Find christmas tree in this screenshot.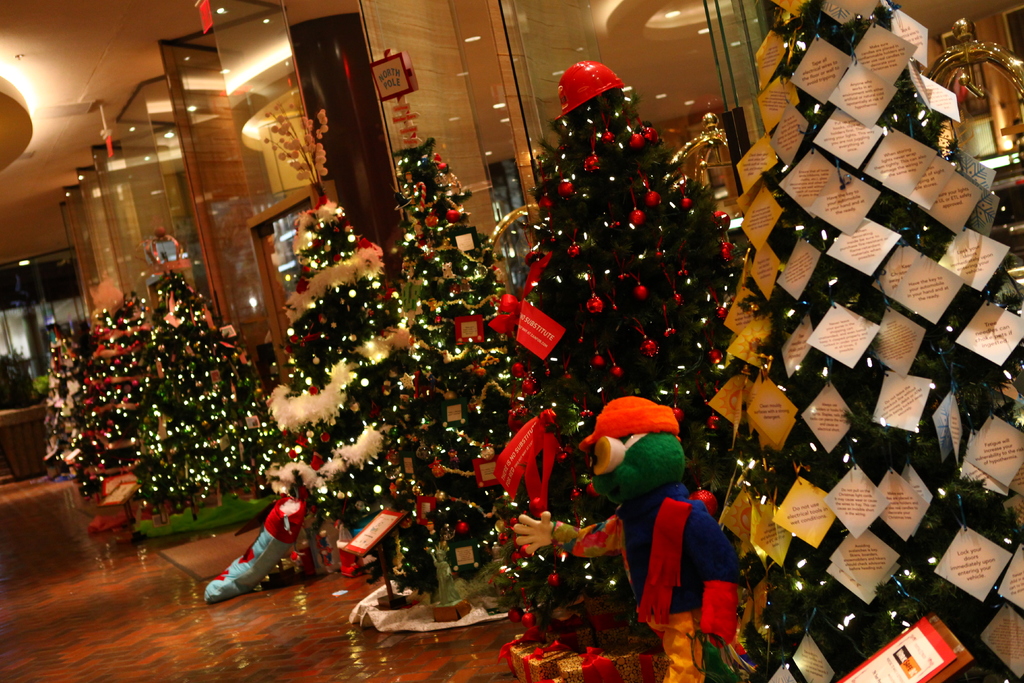
The bounding box for christmas tree is (82, 289, 162, 495).
